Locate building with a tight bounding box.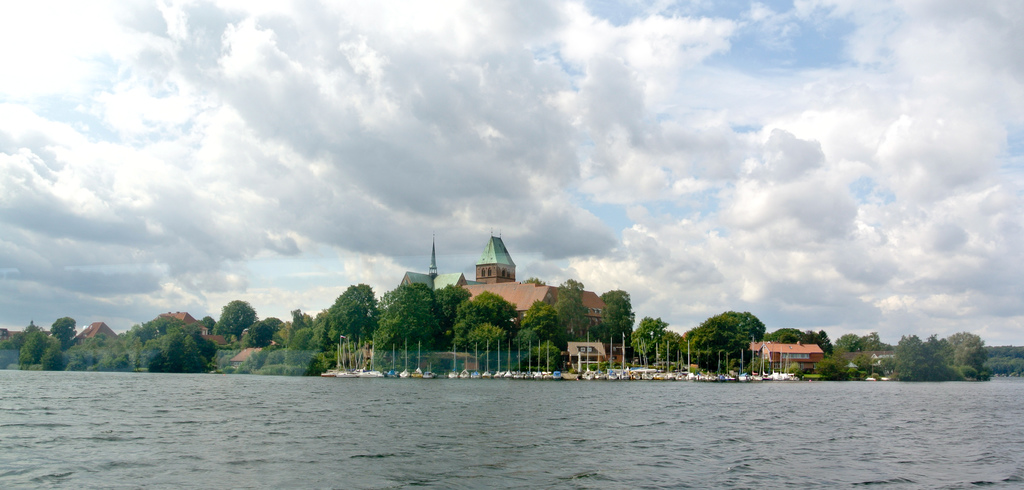
(400,222,611,355).
